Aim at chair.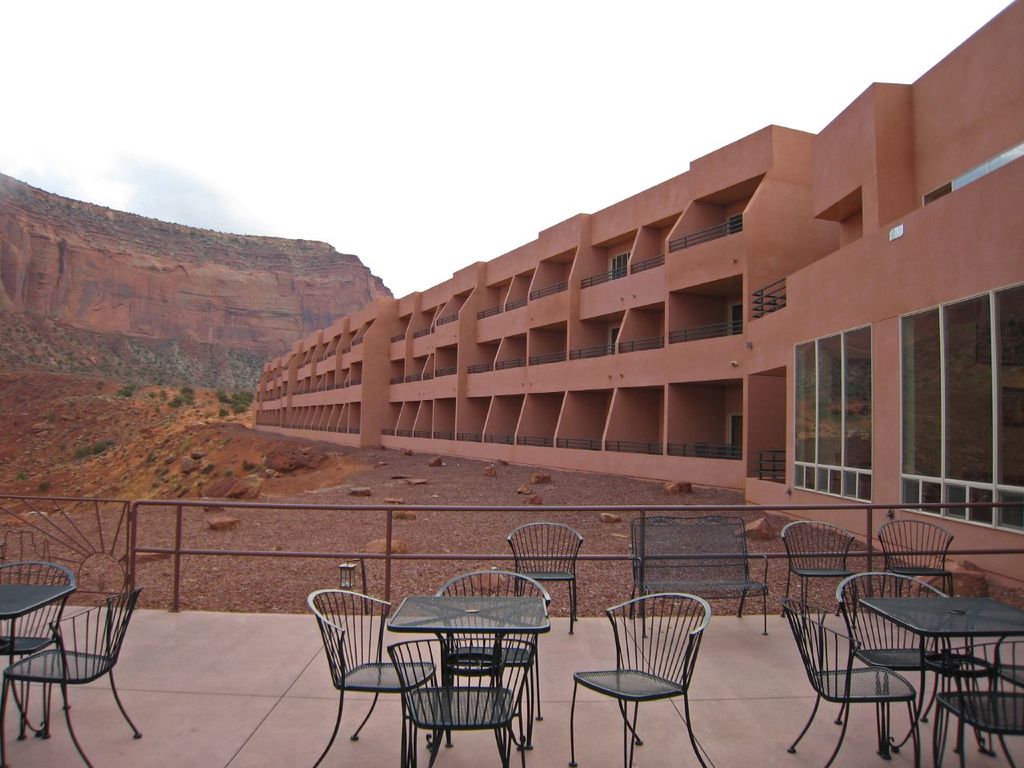
Aimed at (left=870, top=520, right=956, bottom=610).
